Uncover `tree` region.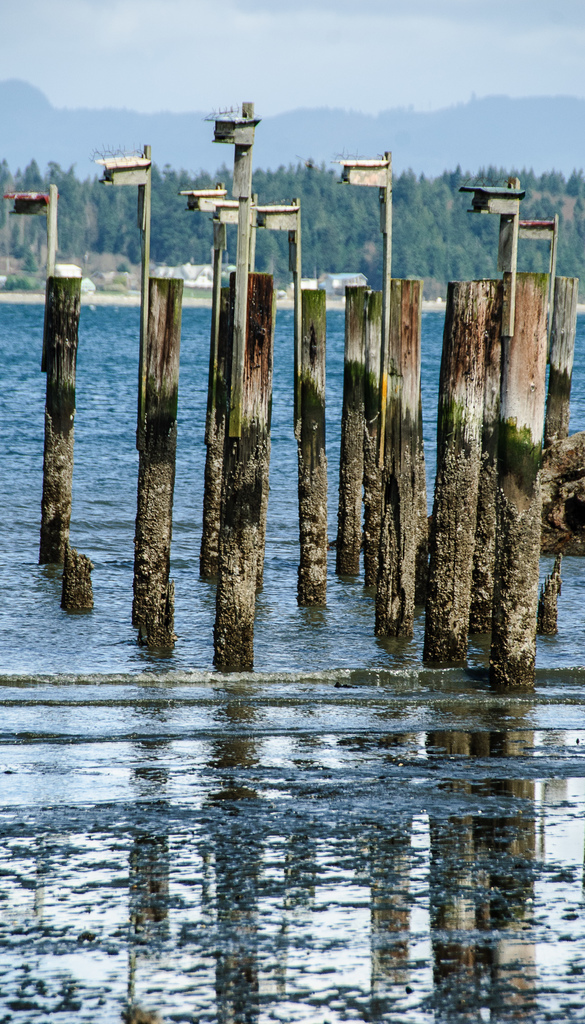
Uncovered: Rect(244, 220, 293, 275).
